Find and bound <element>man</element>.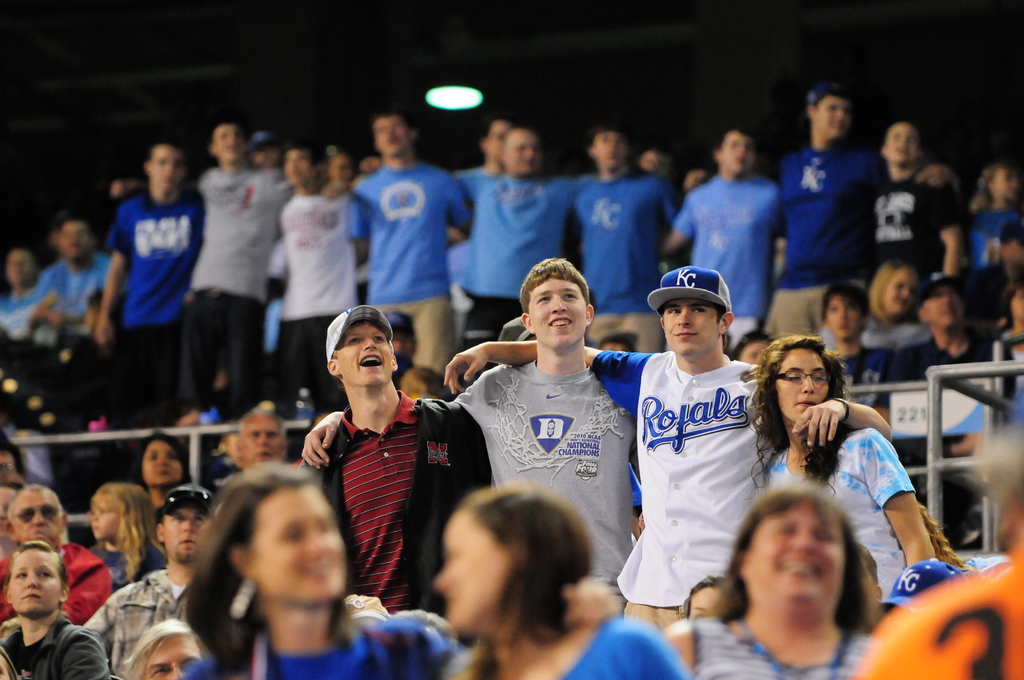
Bound: {"x1": 86, "y1": 142, "x2": 204, "y2": 435}.
